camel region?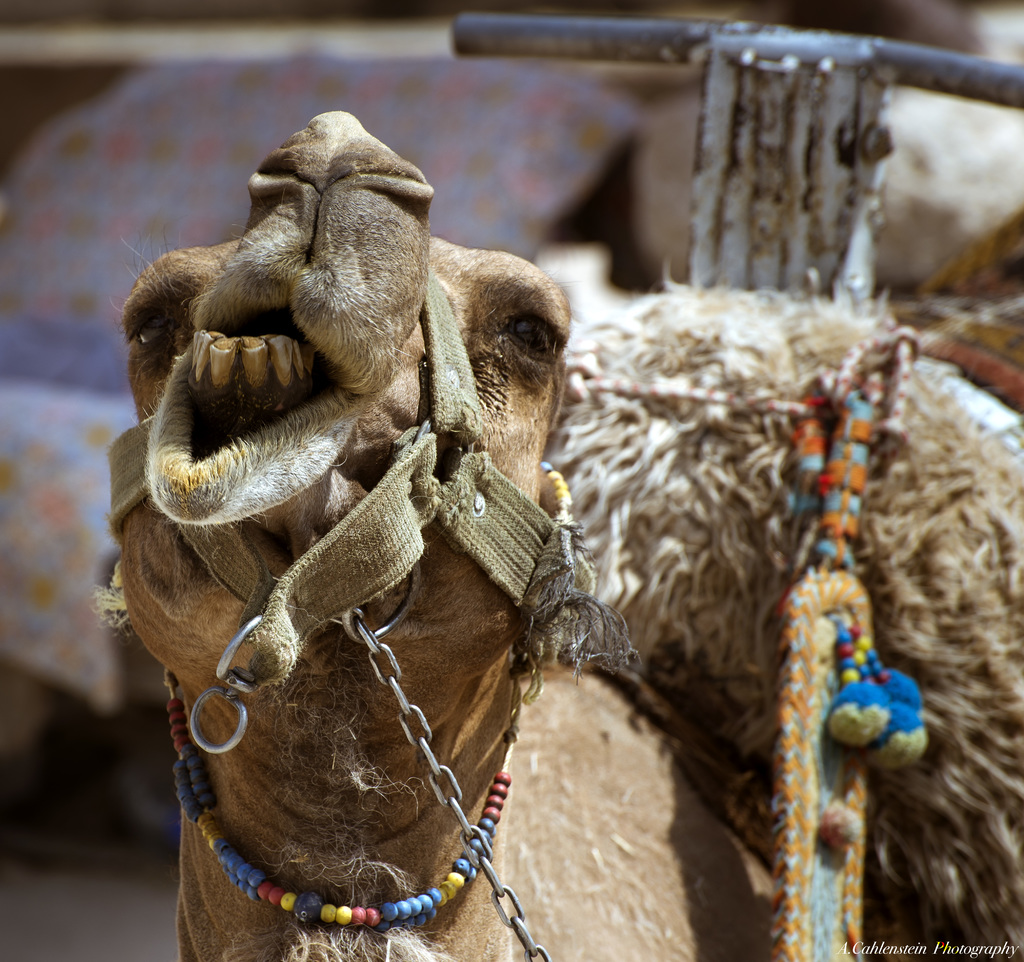
x1=103, y1=107, x2=1023, y2=961
